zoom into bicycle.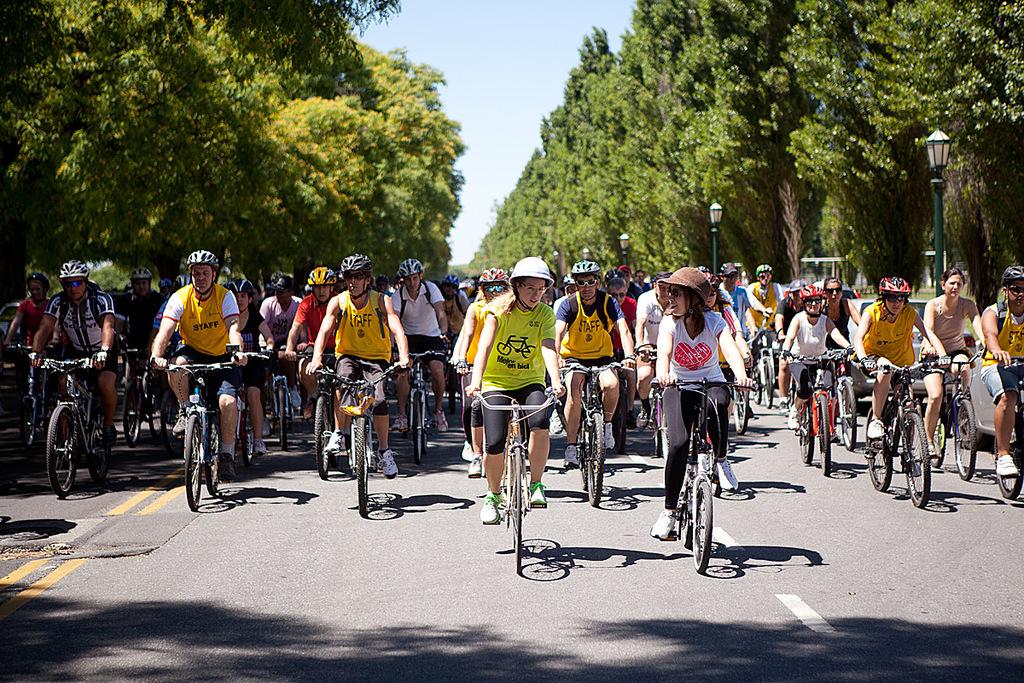
Zoom target: 465 387 555 575.
